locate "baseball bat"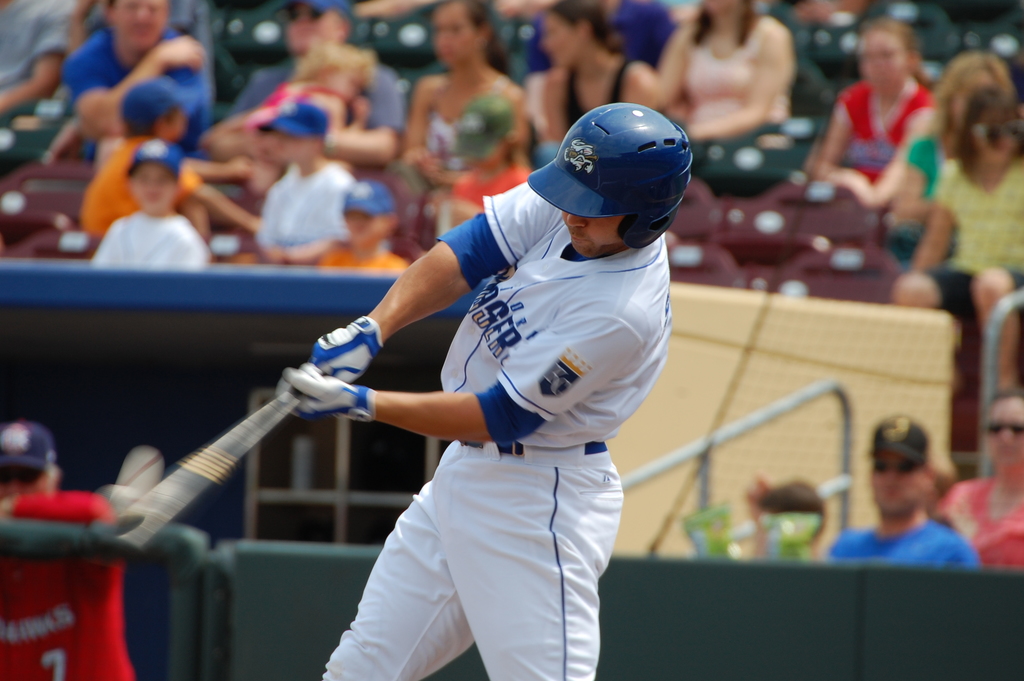
(x1=111, y1=379, x2=309, y2=557)
